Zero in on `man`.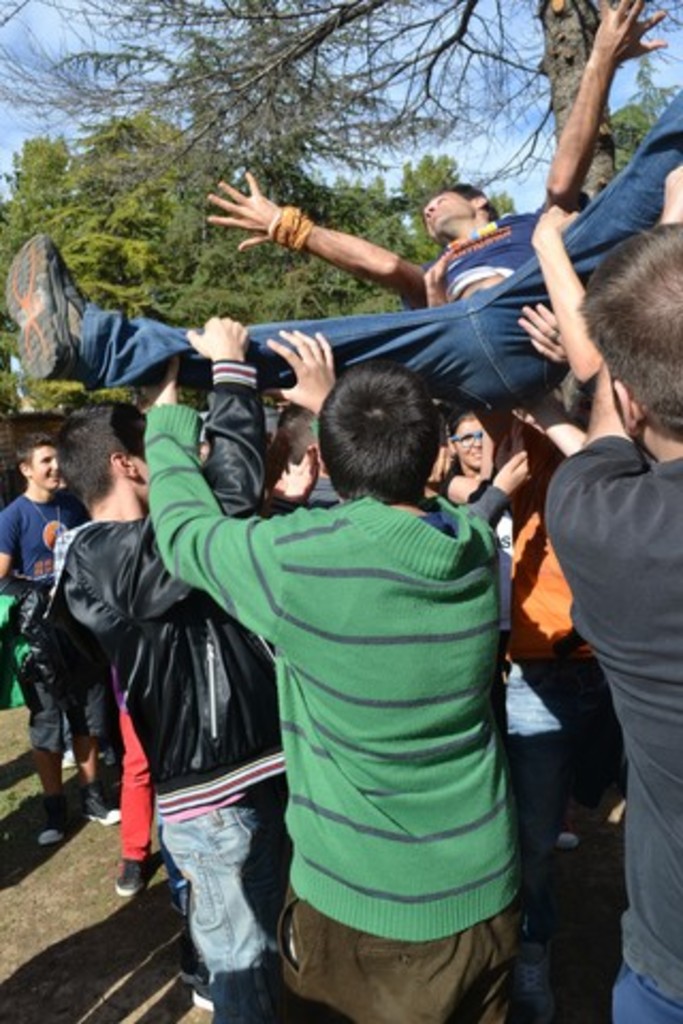
Zeroed in: rect(0, 429, 128, 843).
